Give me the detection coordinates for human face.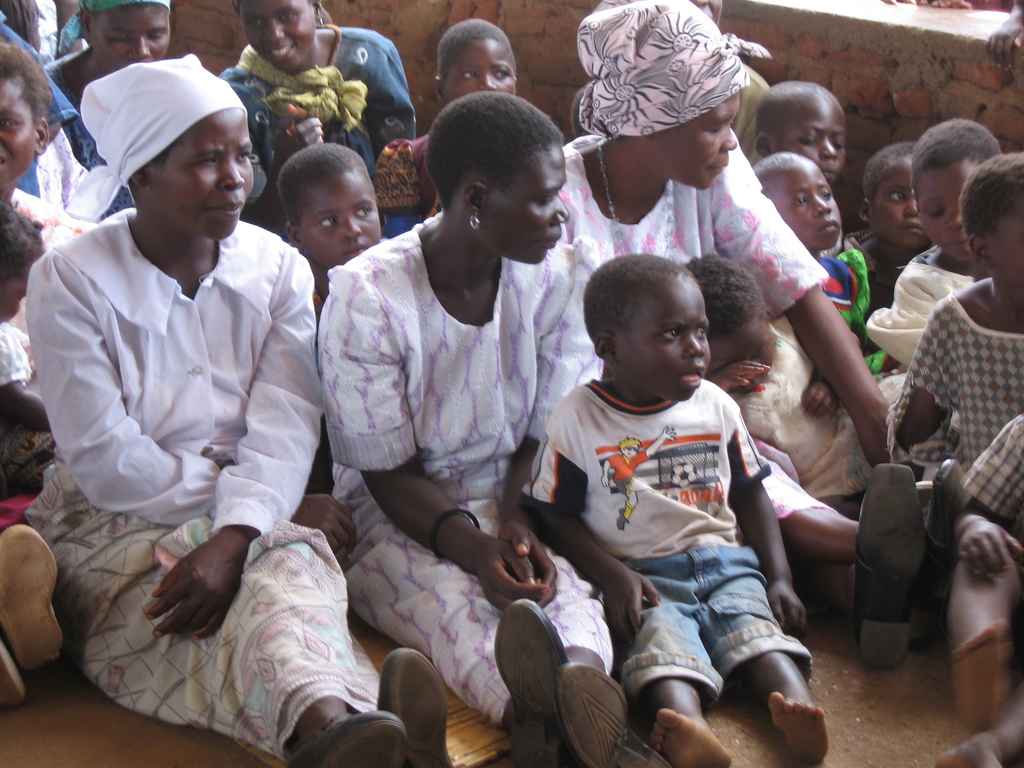
x1=657, y1=93, x2=739, y2=191.
